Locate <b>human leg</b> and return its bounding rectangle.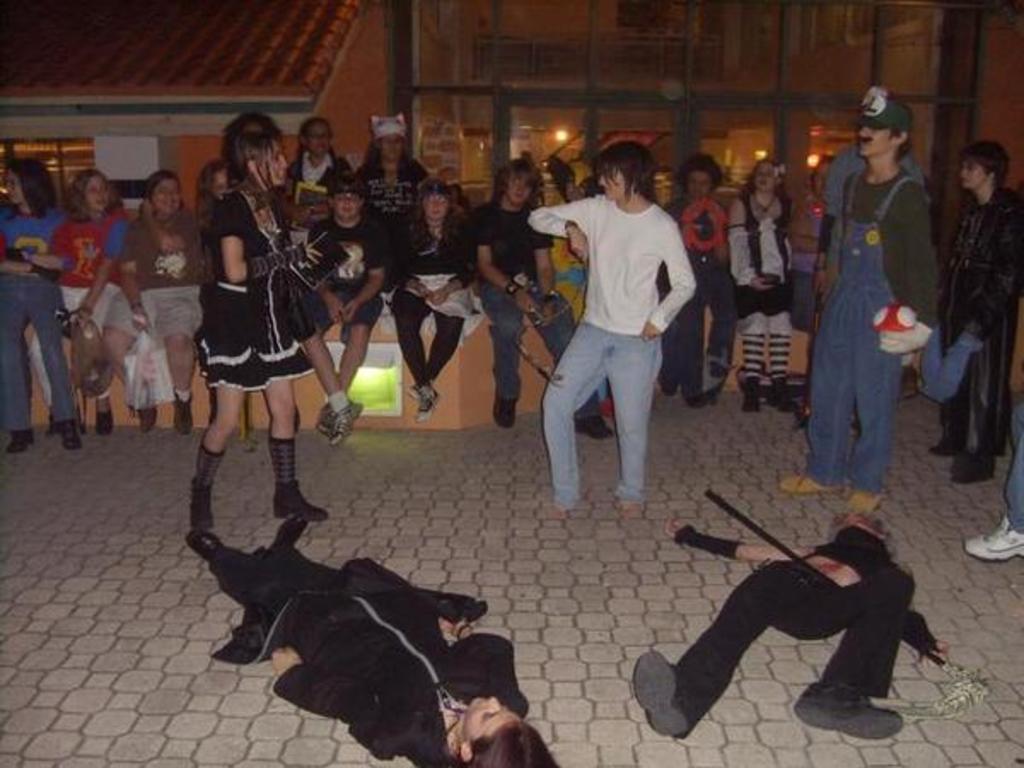
pyautogui.locateOnScreen(490, 278, 522, 423).
